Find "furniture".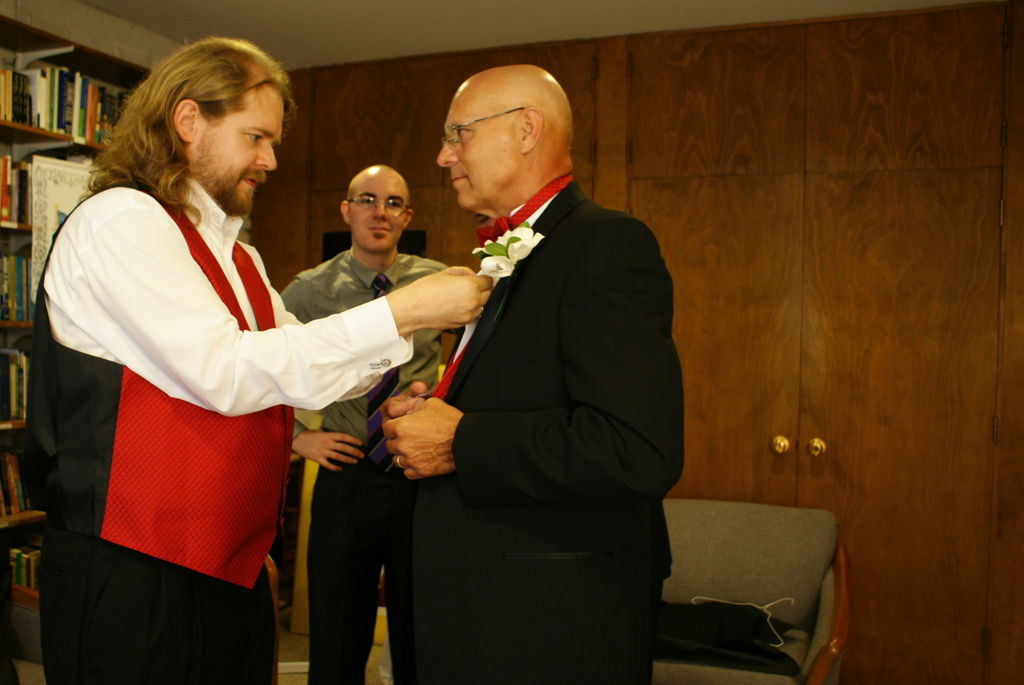
select_region(652, 496, 852, 684).
